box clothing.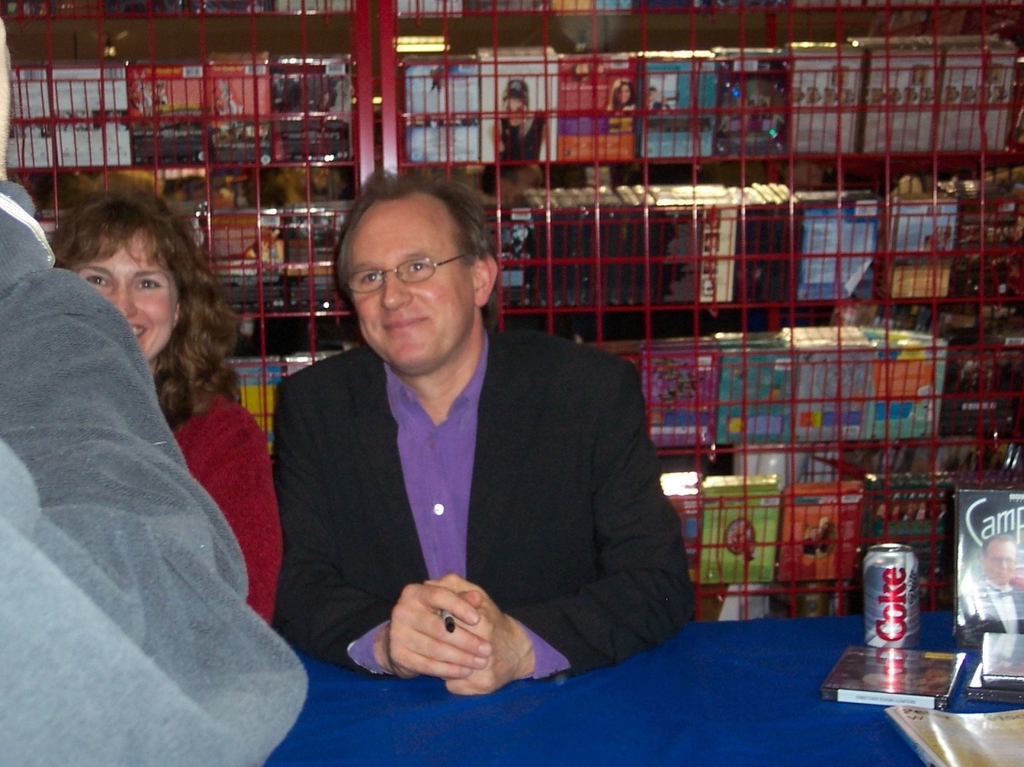
163:368:293:617.
